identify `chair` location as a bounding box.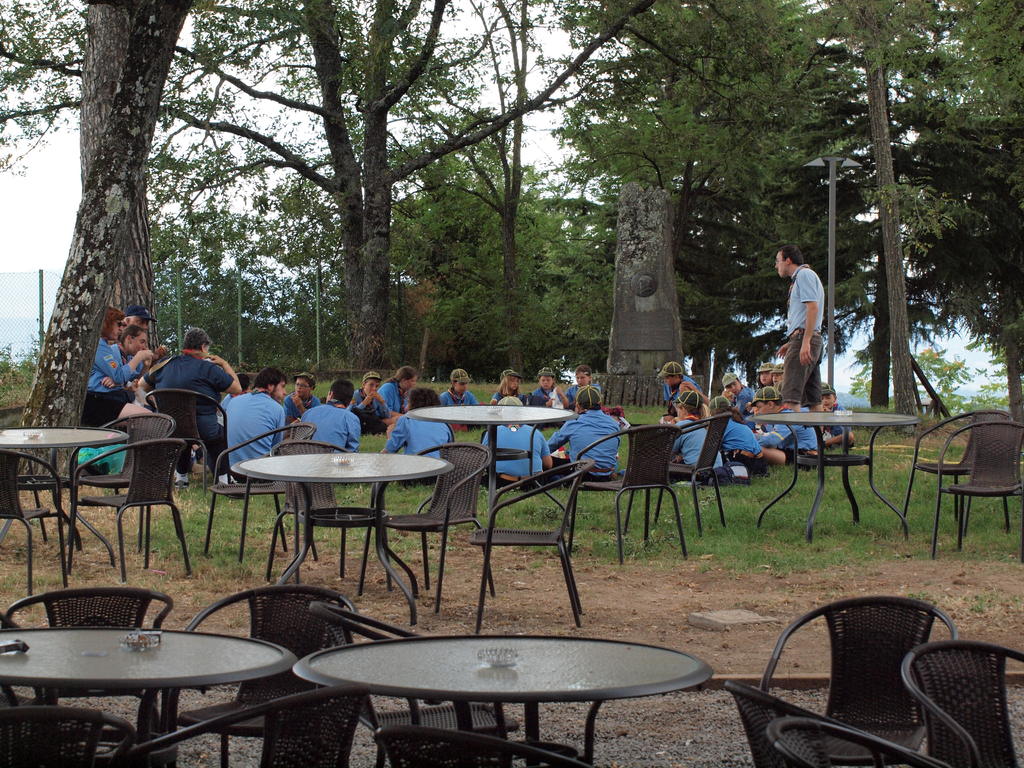
<region>0, 586, 173, 767</region>.
